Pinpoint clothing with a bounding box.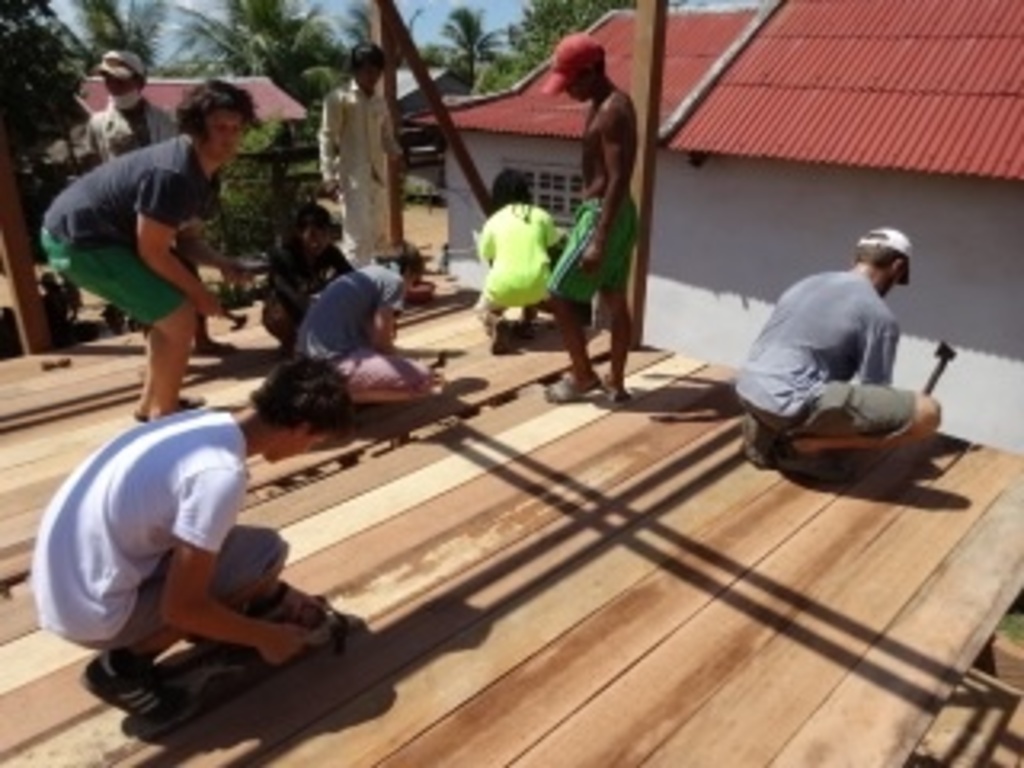
[726,262,922,451].
